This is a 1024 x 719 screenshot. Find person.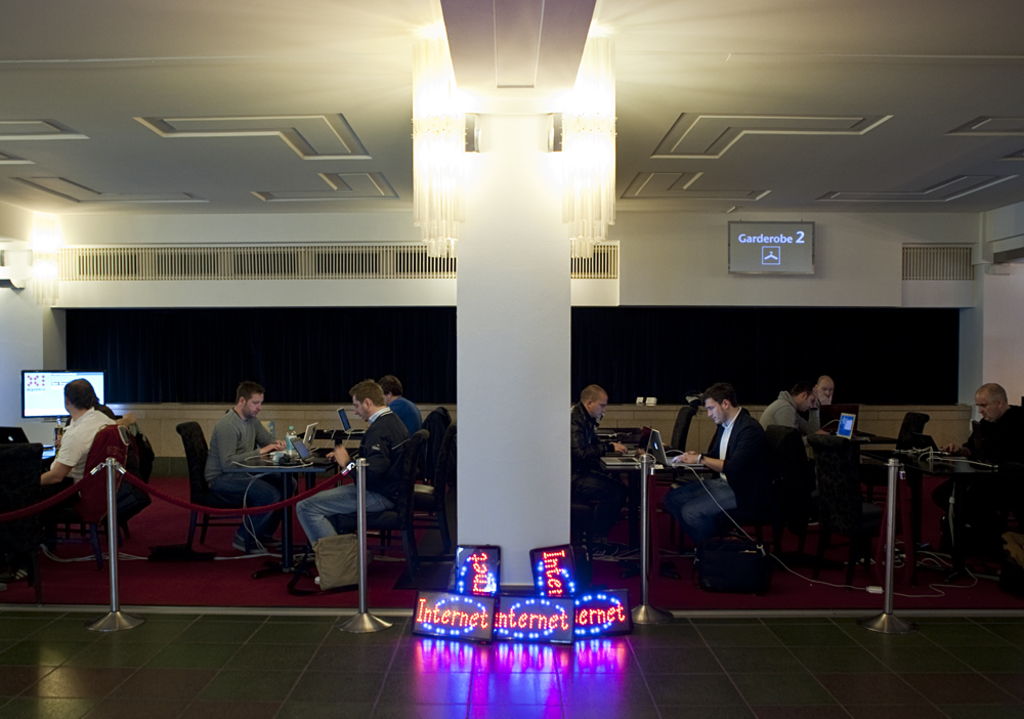
Bounding box: 381/380/424/440.
